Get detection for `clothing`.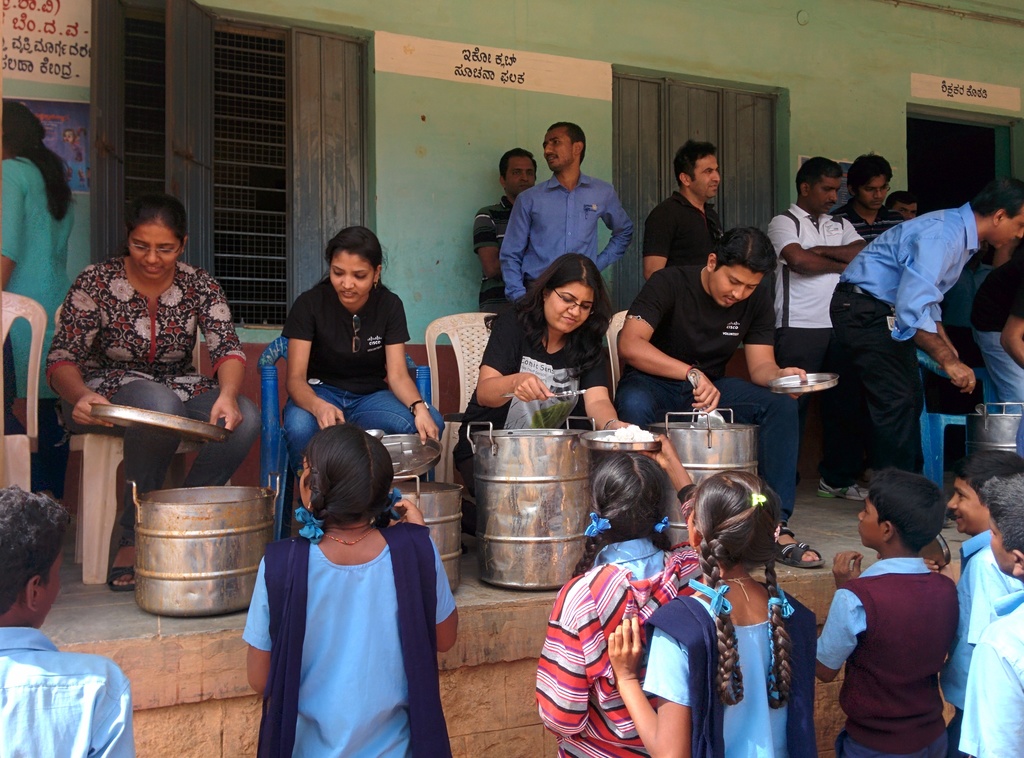
Detection: (758, 203, 868, 487).
